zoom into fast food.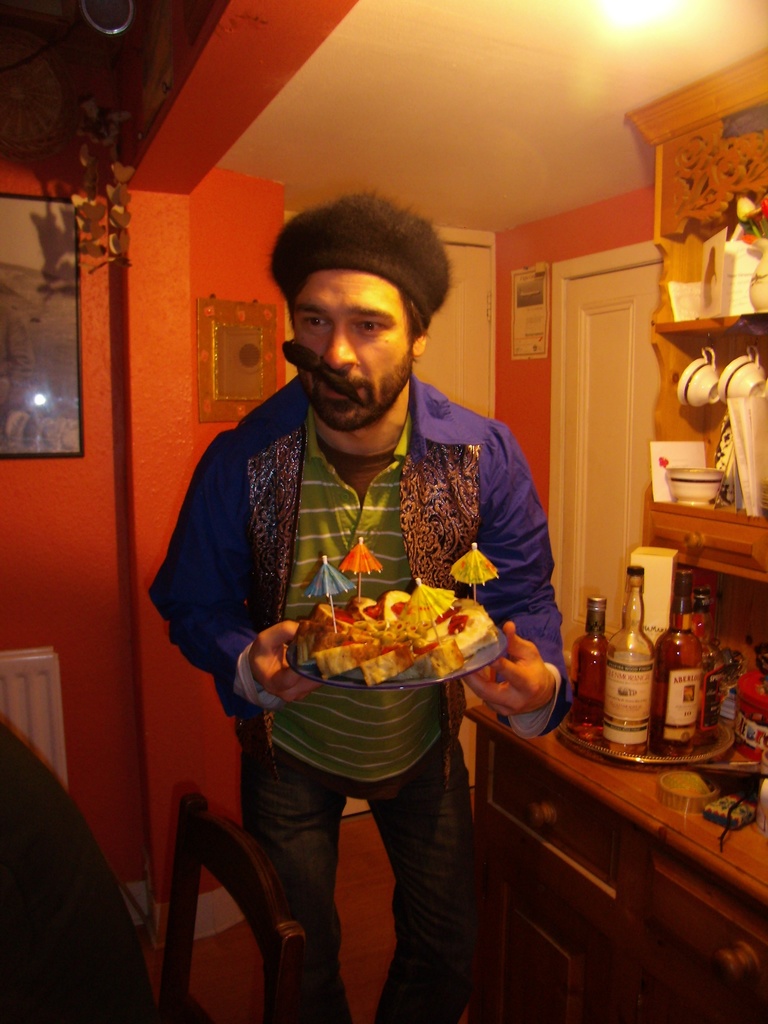
Zoom target: {"x1": 287, "y1": 589, "x2": 498, "y2": 695}.
